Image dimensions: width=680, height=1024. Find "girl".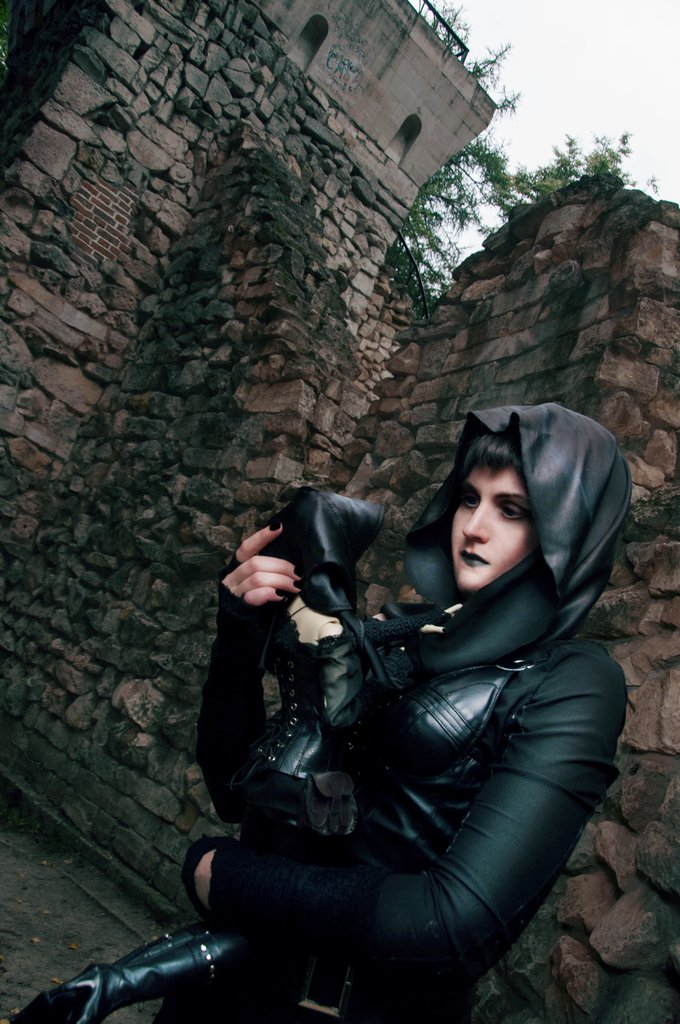
detection(15, 490, 471, 1023).
